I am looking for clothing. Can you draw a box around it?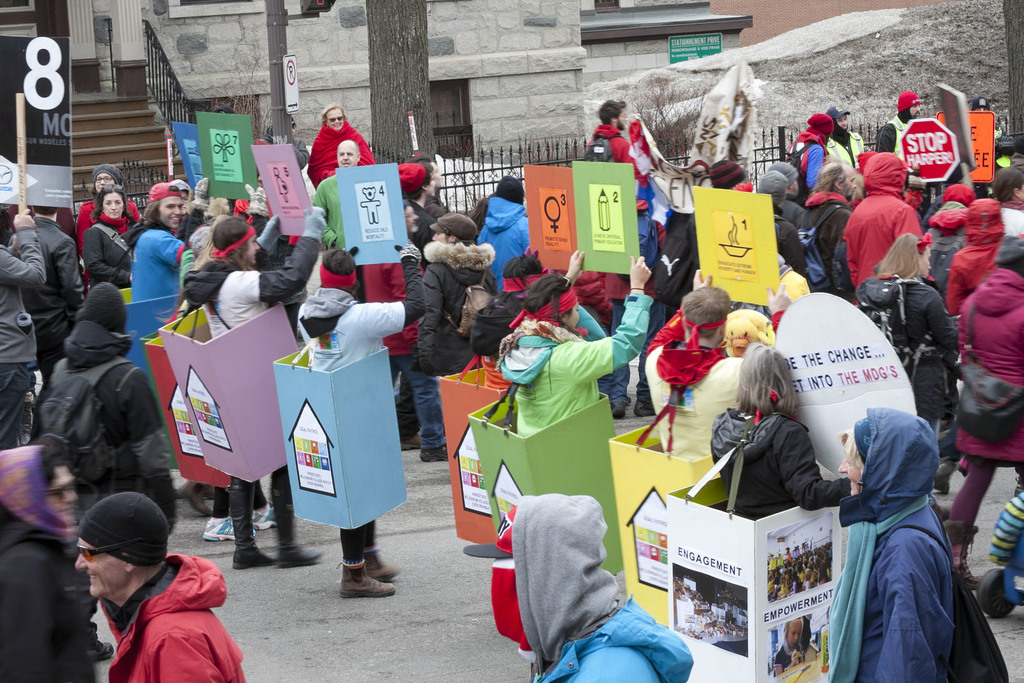
Sure, the bounding box is <bbox>466, 193, 534, 303</bbox>.
